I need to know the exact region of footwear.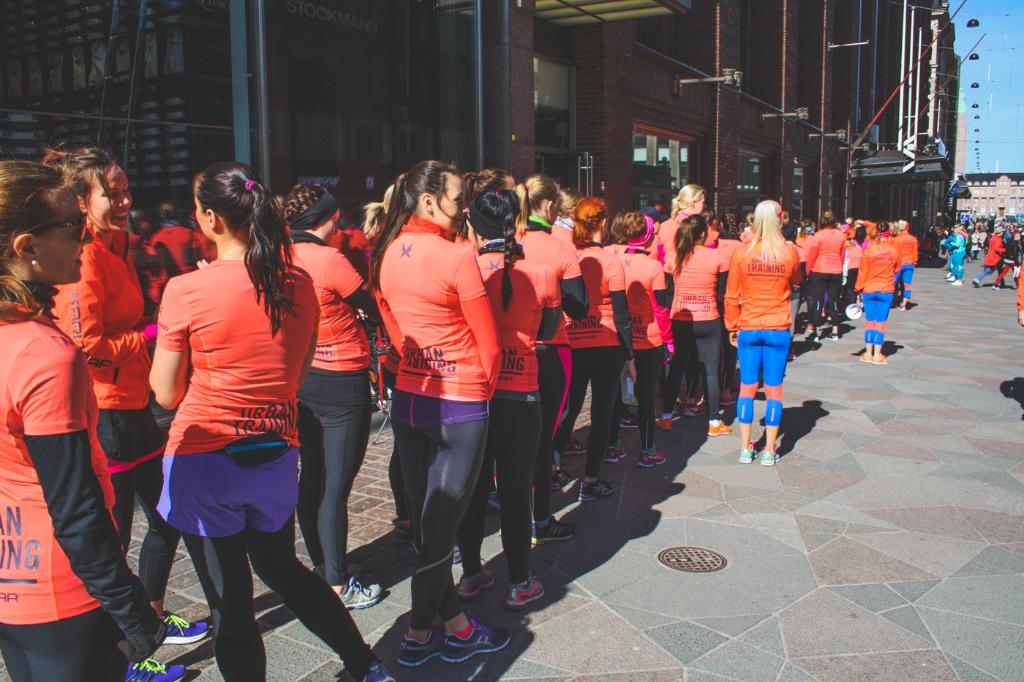
Region: [683, 401, 704, 417].
